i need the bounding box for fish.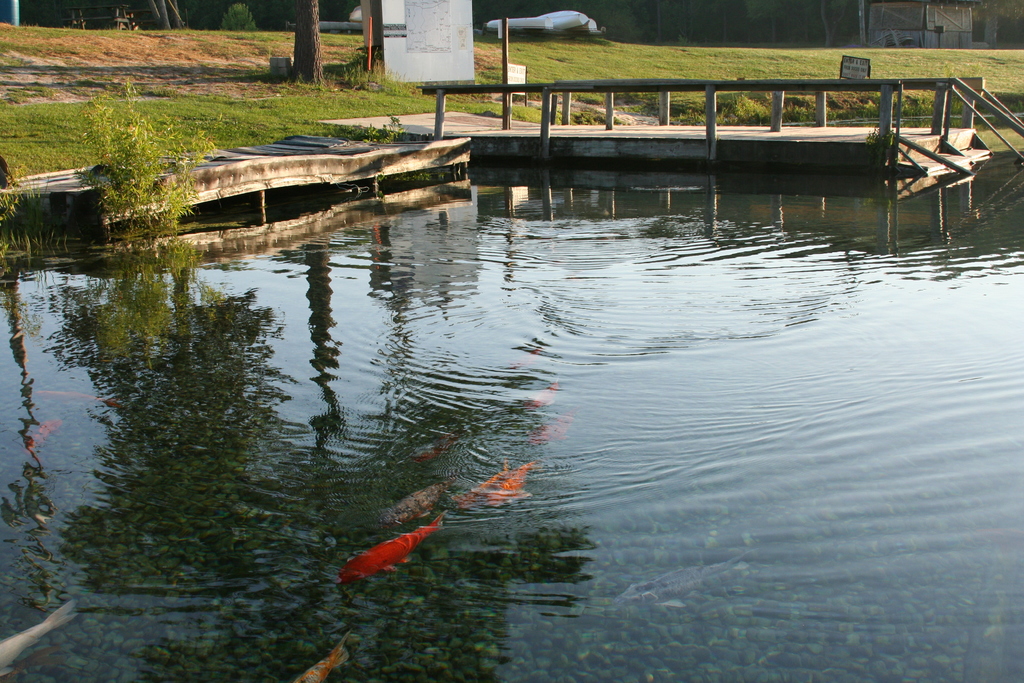
Here it is: {"x1": 335, "y1": 506, "x2": 449, "y2": 581}.
